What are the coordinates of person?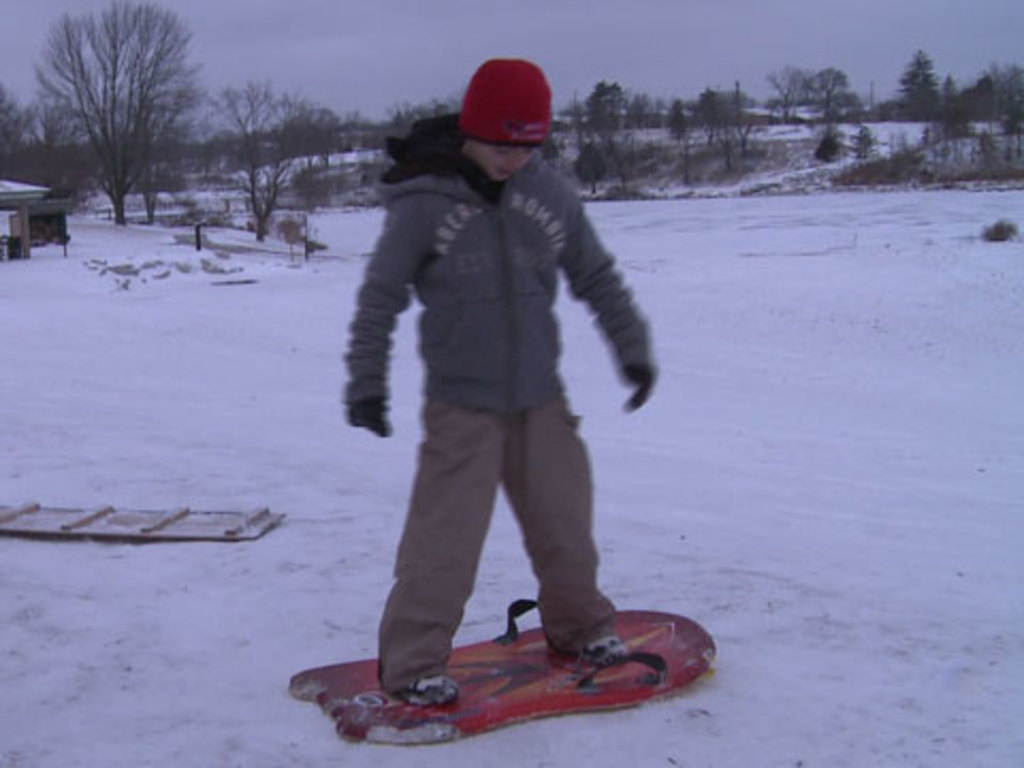
x1=303 y1=28 x2=700 y2=767.
